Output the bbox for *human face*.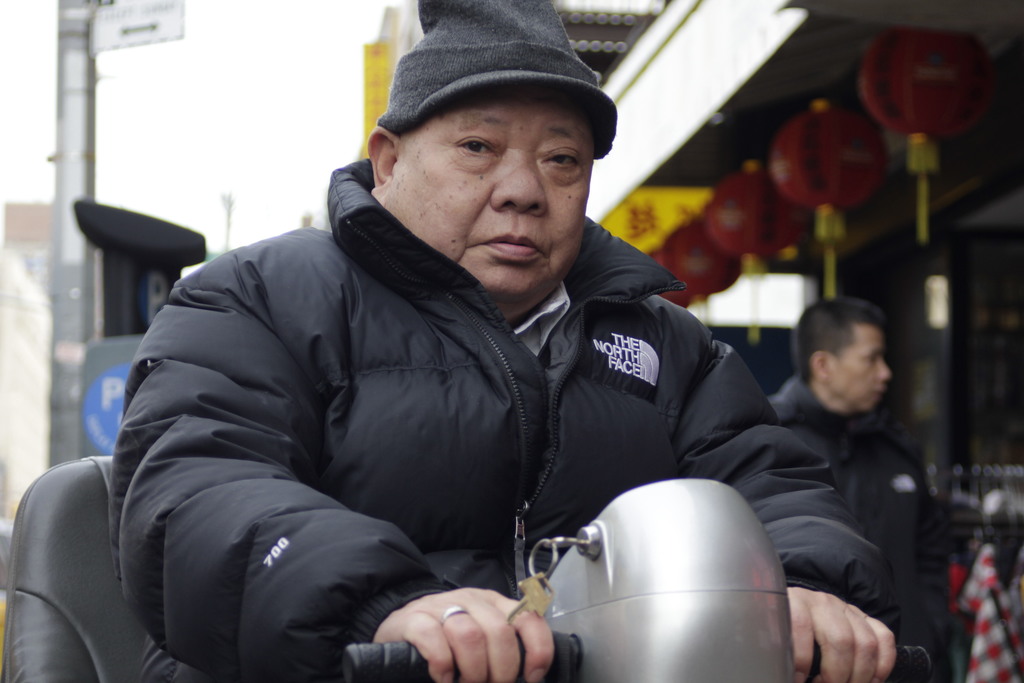
bbox=[394, 94, 591, 302].
